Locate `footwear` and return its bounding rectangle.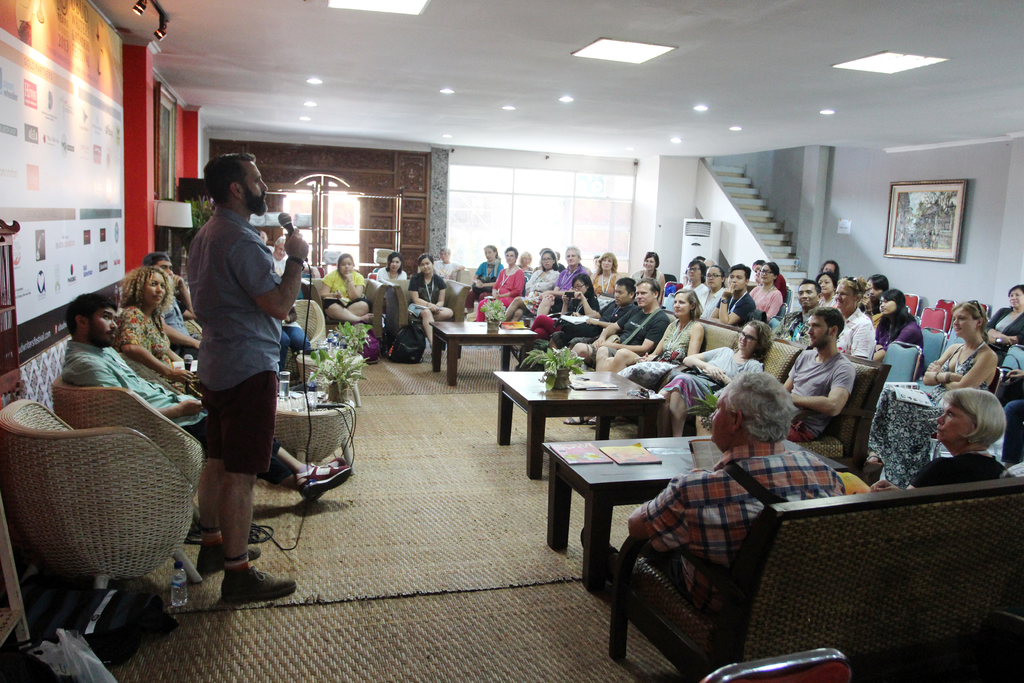
pyautogui.locateOnScreen(198, 534, 262, 575).
